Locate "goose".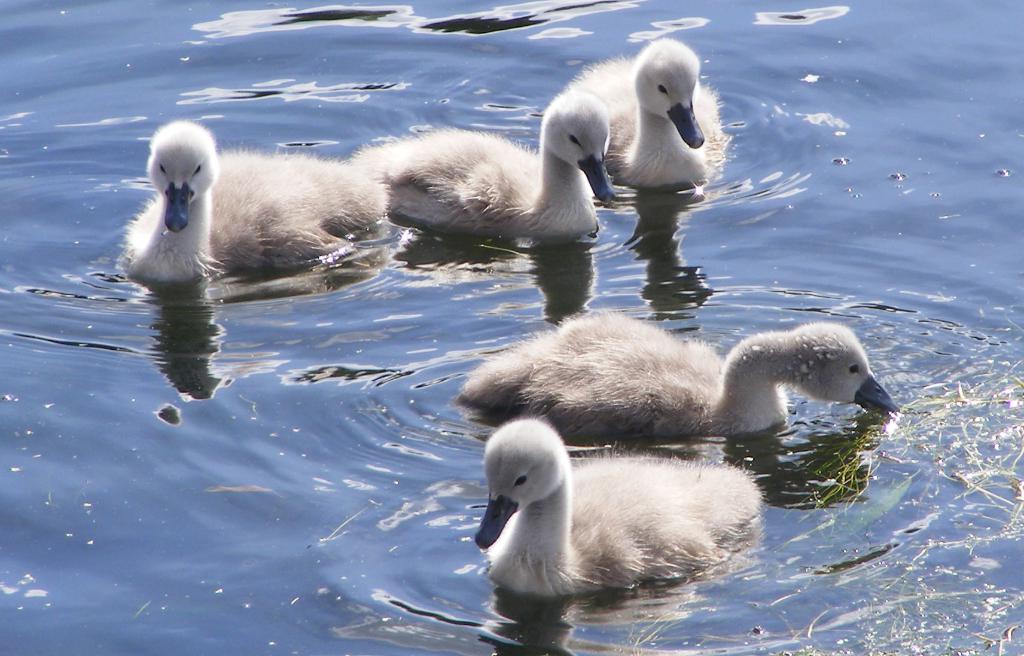
Bounding box: x1=129 y1=123 x2=387 y2=280.
